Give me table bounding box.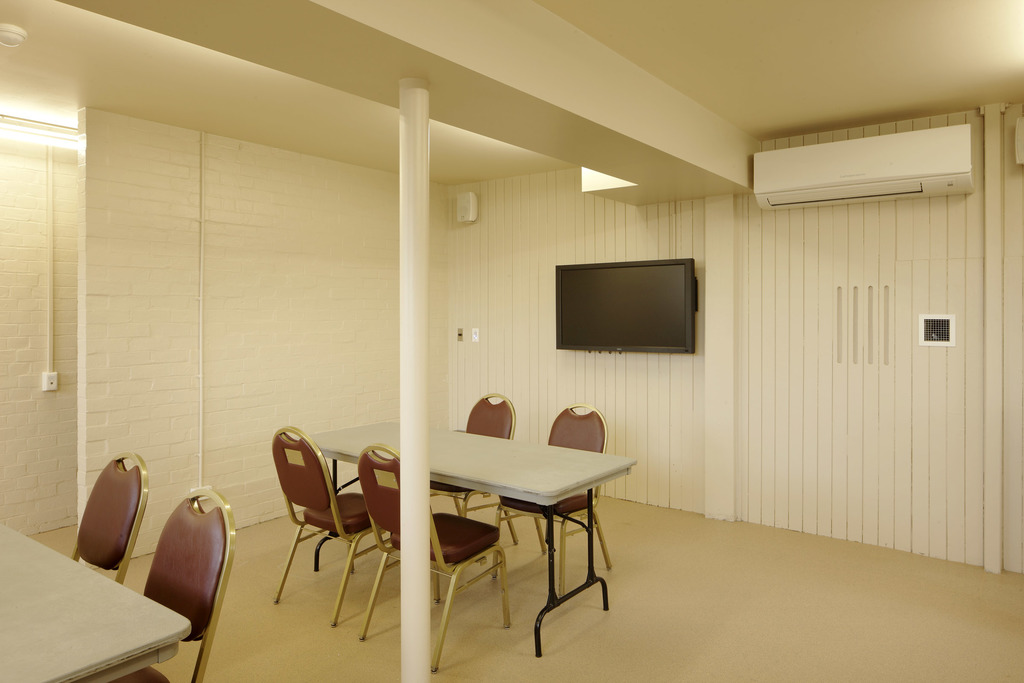
bbox=[0, 512, 191, 682].
